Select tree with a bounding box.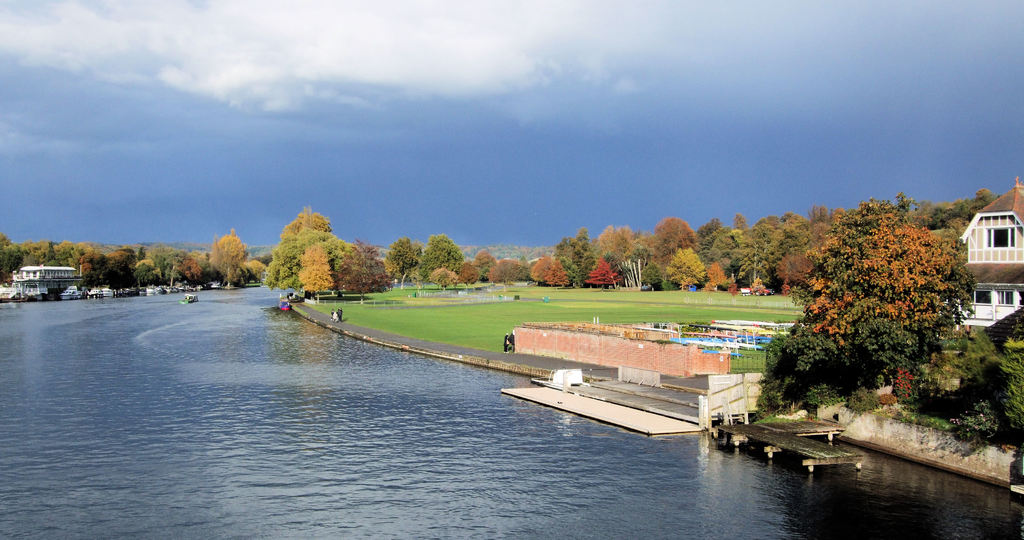
{"left": 419, "top": 236, "right": 463, "bottom": 289}.
